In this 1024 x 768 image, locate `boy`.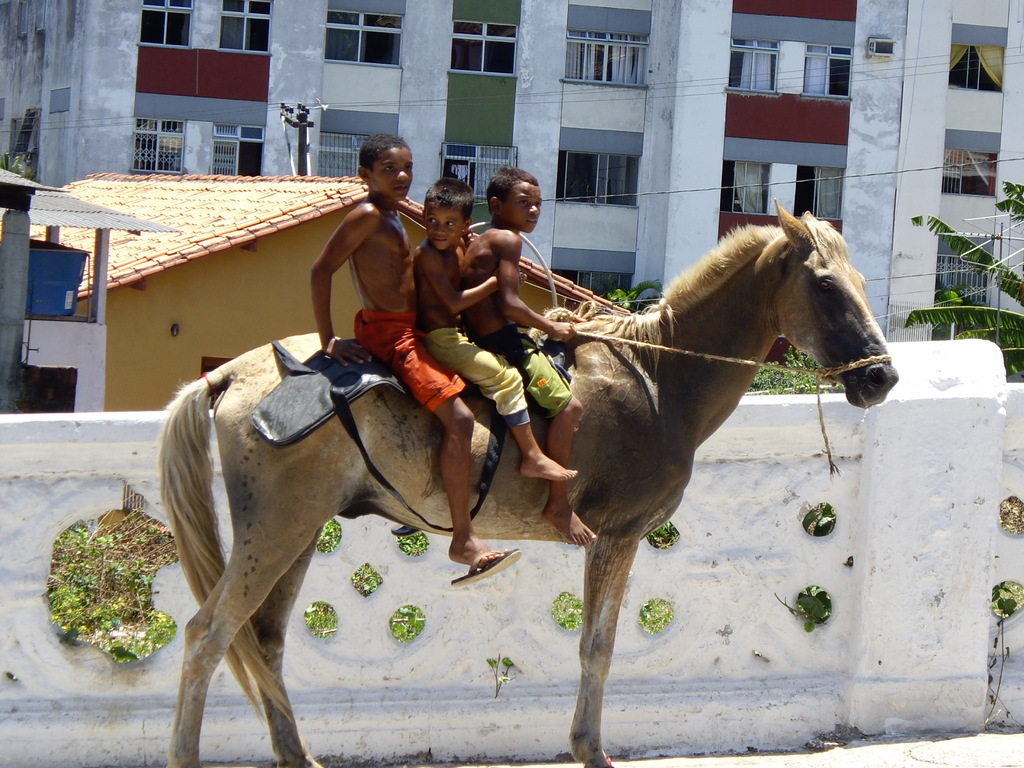
Bounding box: <box>403,178,578,468</box>.
